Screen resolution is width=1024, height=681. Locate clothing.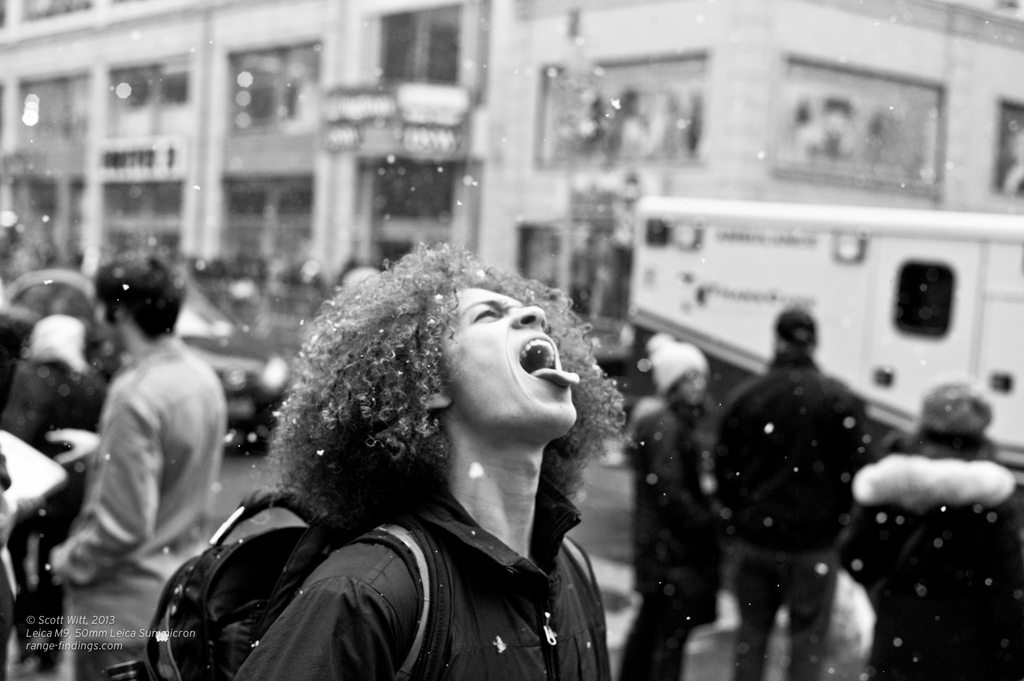
Rect(0, 349, 113, 532).
